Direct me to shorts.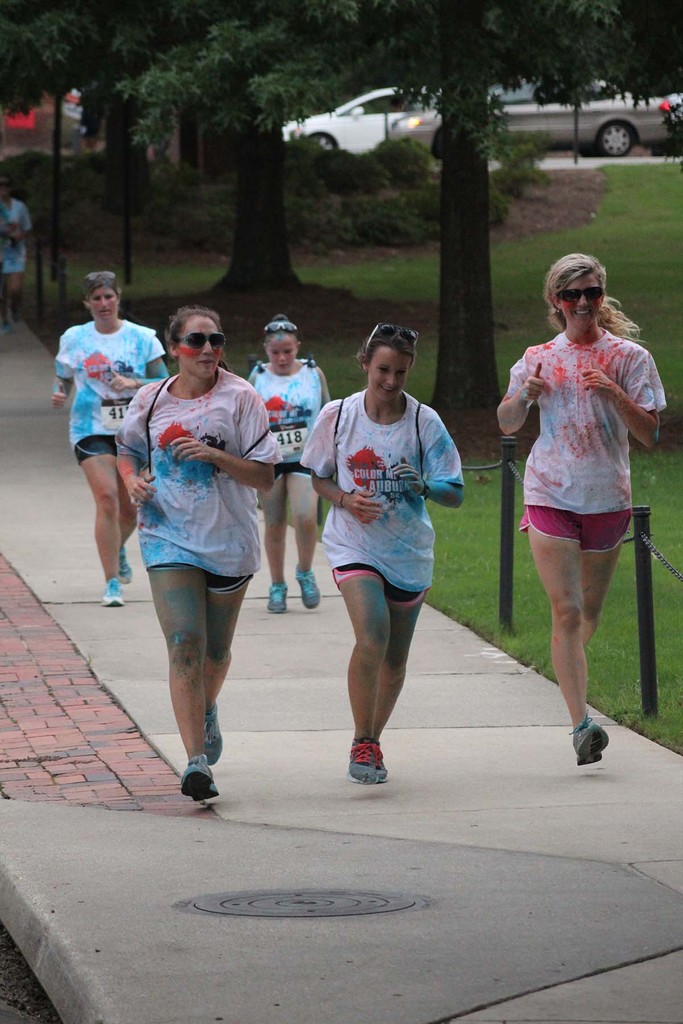
Direction: [x1=73, y1=436, x2=119, y2=461].
